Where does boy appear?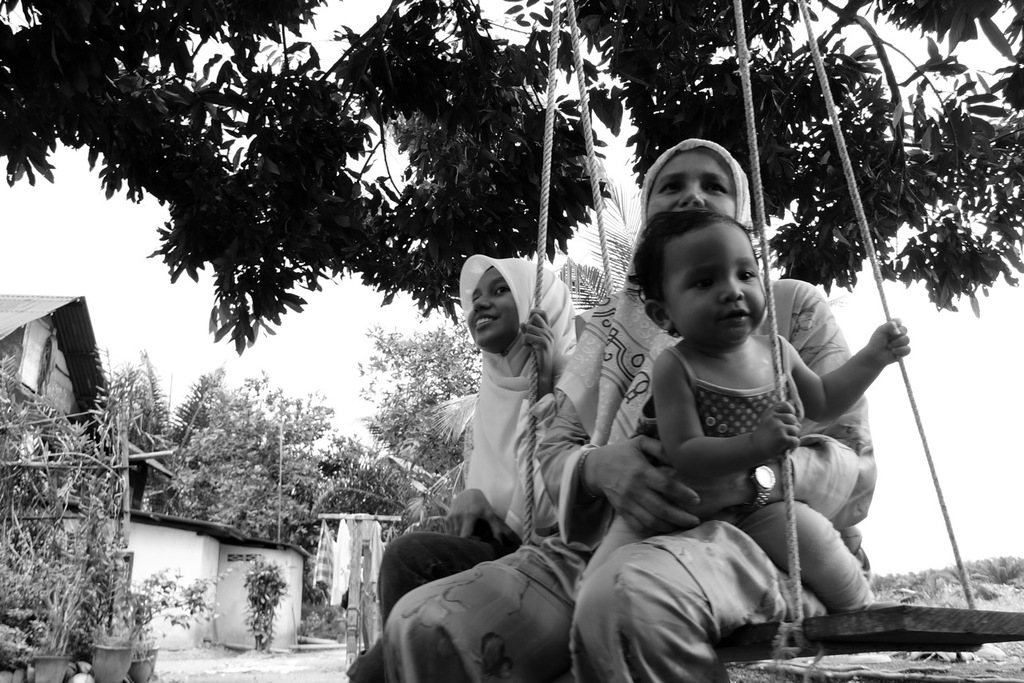
Appears at [left=576, top=186, right=918, bottom=652].
